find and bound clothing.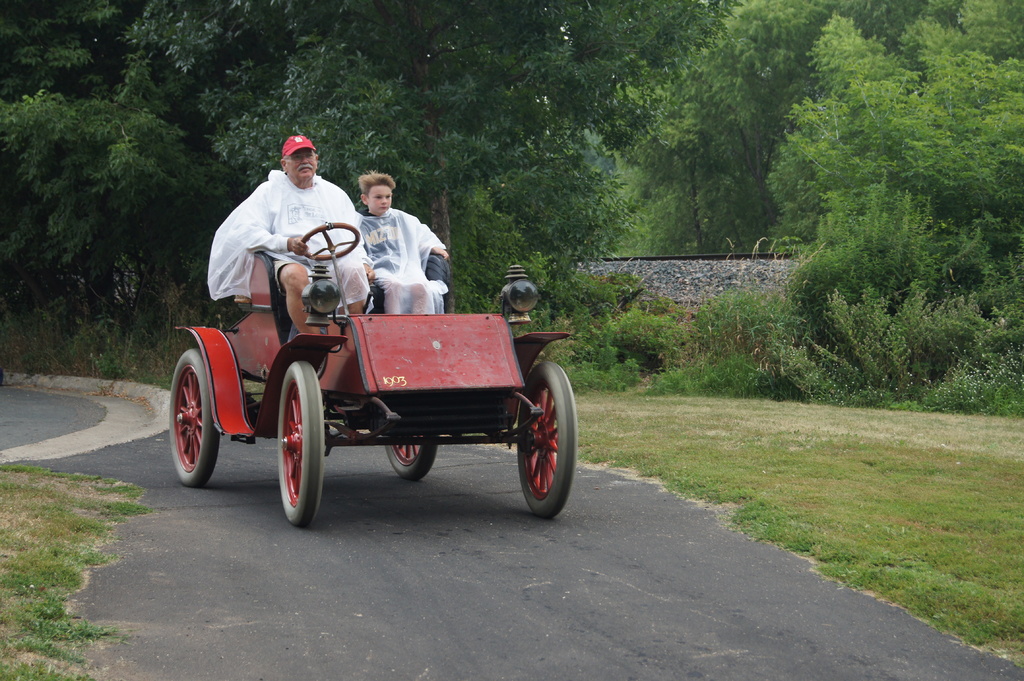
Bound: [left=208, top=159, right=369, bottom=319].
